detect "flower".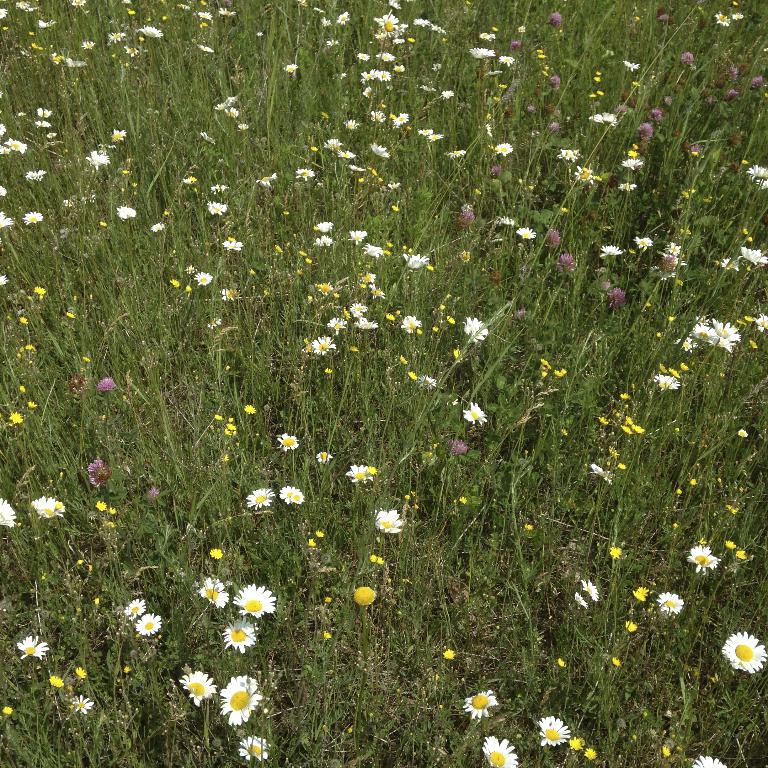
Detected at (65,372,86,396).
